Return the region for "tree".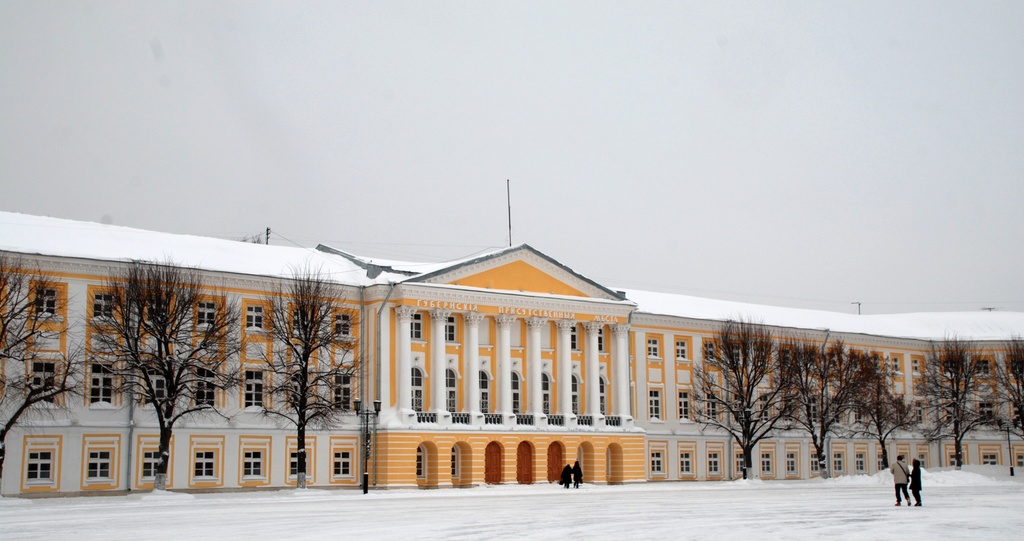
bbox(85, 251, 253, 490).
